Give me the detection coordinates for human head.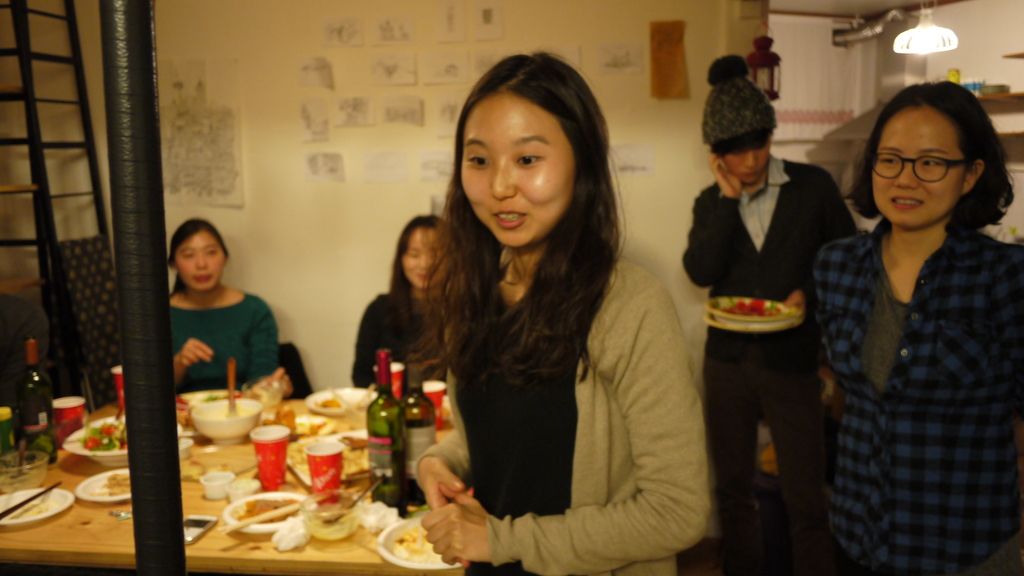
pyautogui.locateOnScreen(700, 56, 776, 185).
